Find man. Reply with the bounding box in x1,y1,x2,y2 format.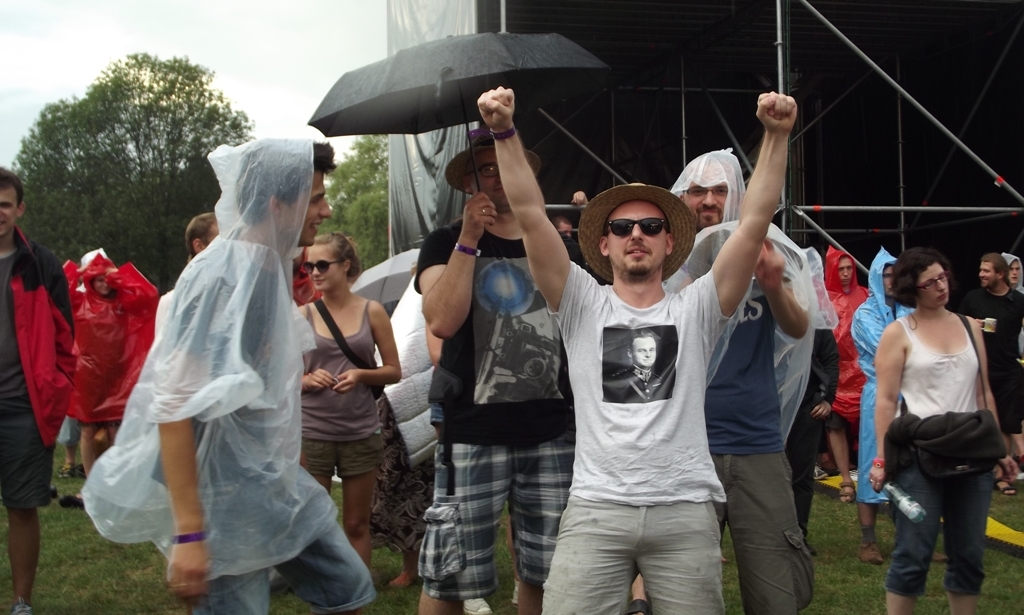
659,143,813,614.
